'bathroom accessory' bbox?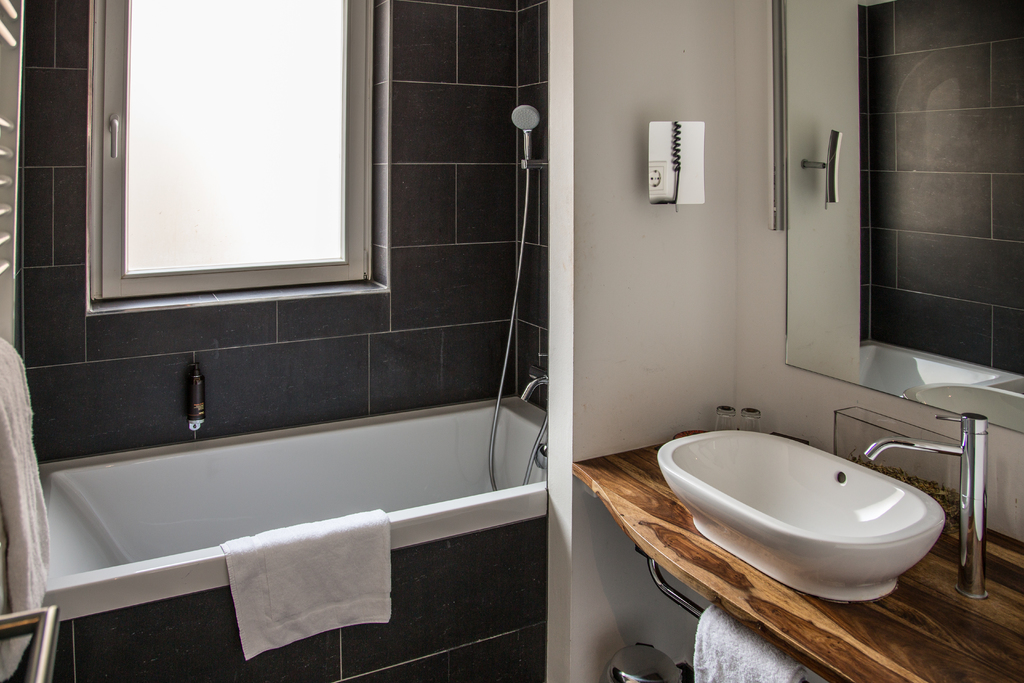
<region>648, 559, 809, 682</region>
